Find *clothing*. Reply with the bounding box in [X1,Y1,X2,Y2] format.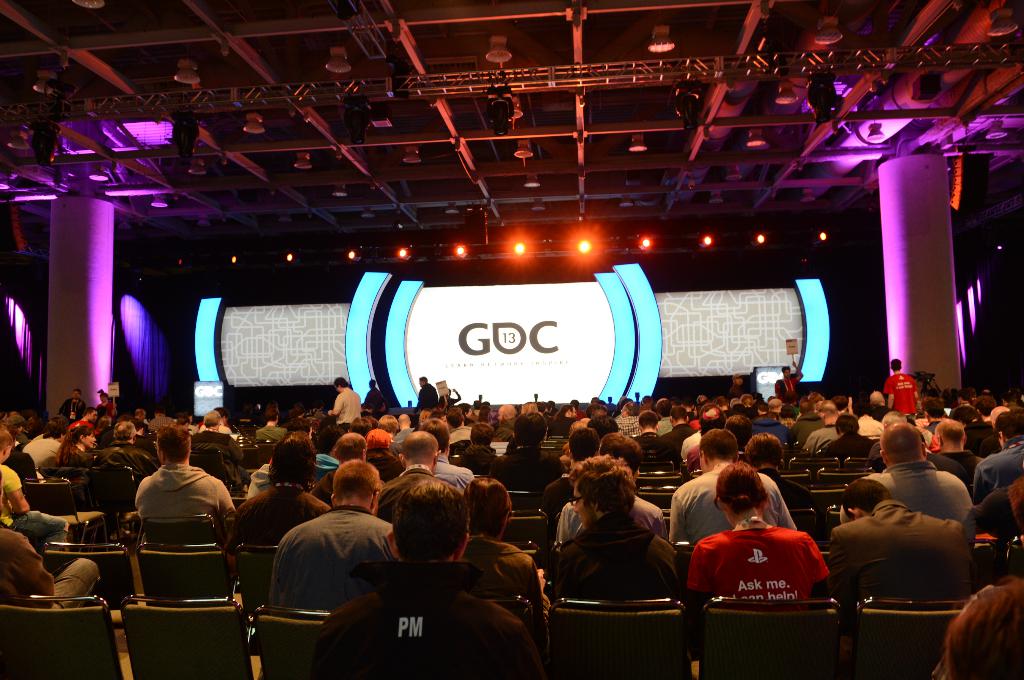
[730,384,744,399].
